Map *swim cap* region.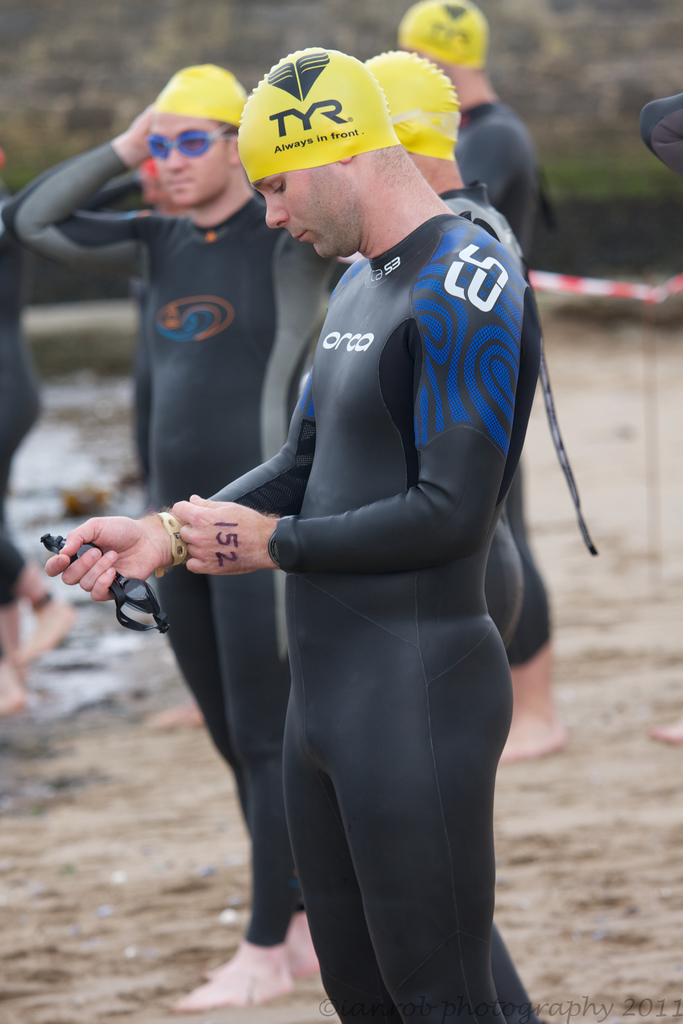
Mapped to pyautogui.locateOnScreen(393, 0, 484, 65).
